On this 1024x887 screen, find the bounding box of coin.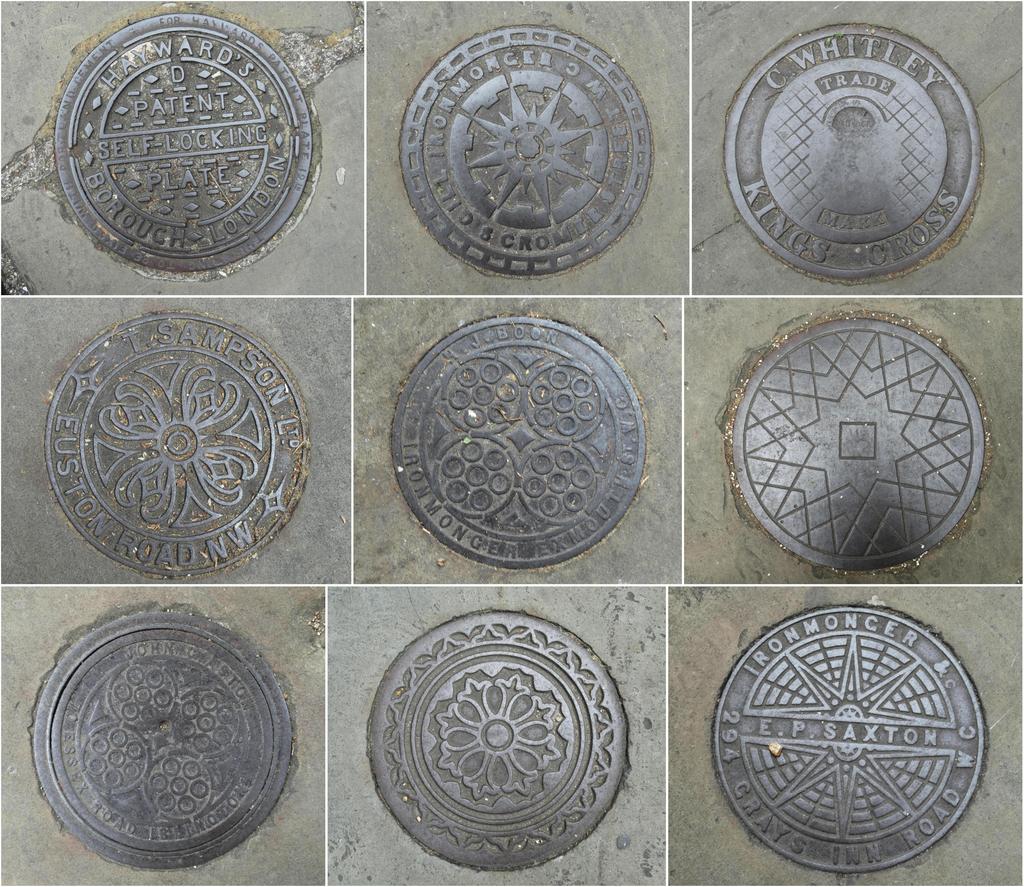
Bounding box: 709/598/990/874.
